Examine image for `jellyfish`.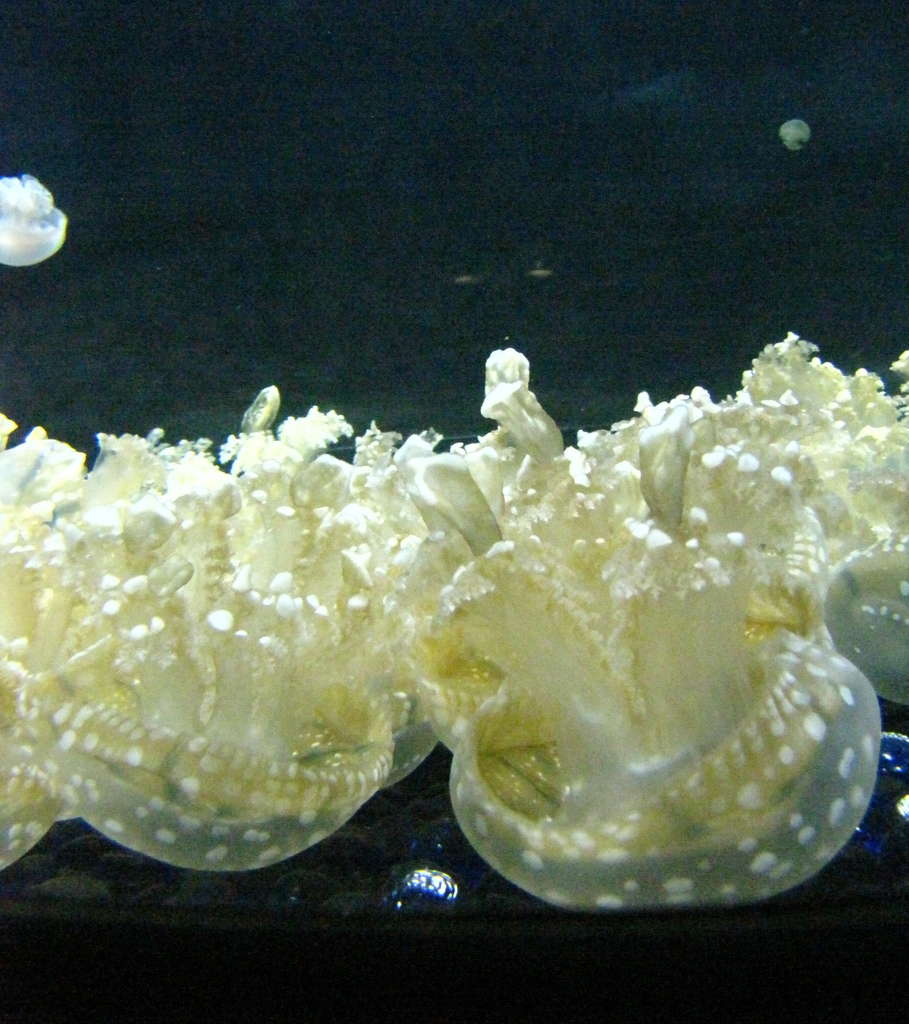
Examination result: BBox(0, 392, 470, 877).
